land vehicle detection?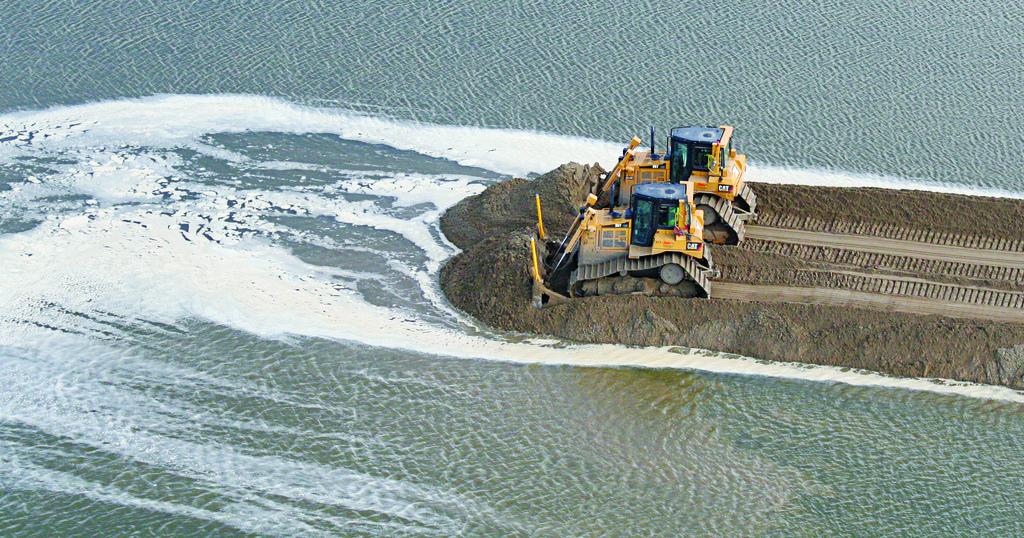
l=527, t=193, r=726, b=302
